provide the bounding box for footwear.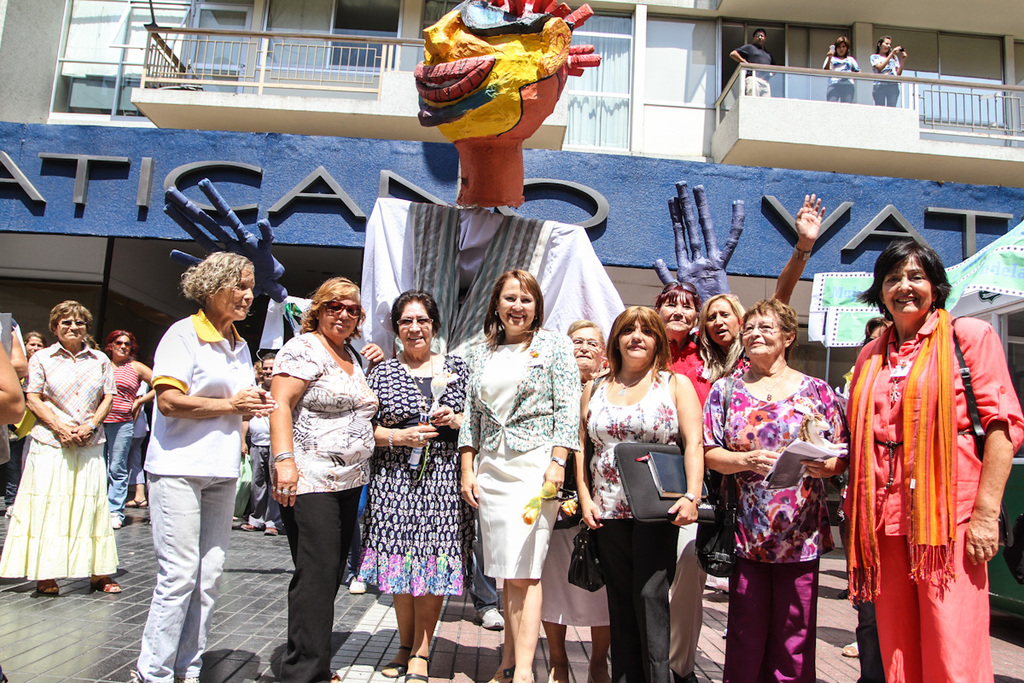
region(549, 658, 573, 682).
